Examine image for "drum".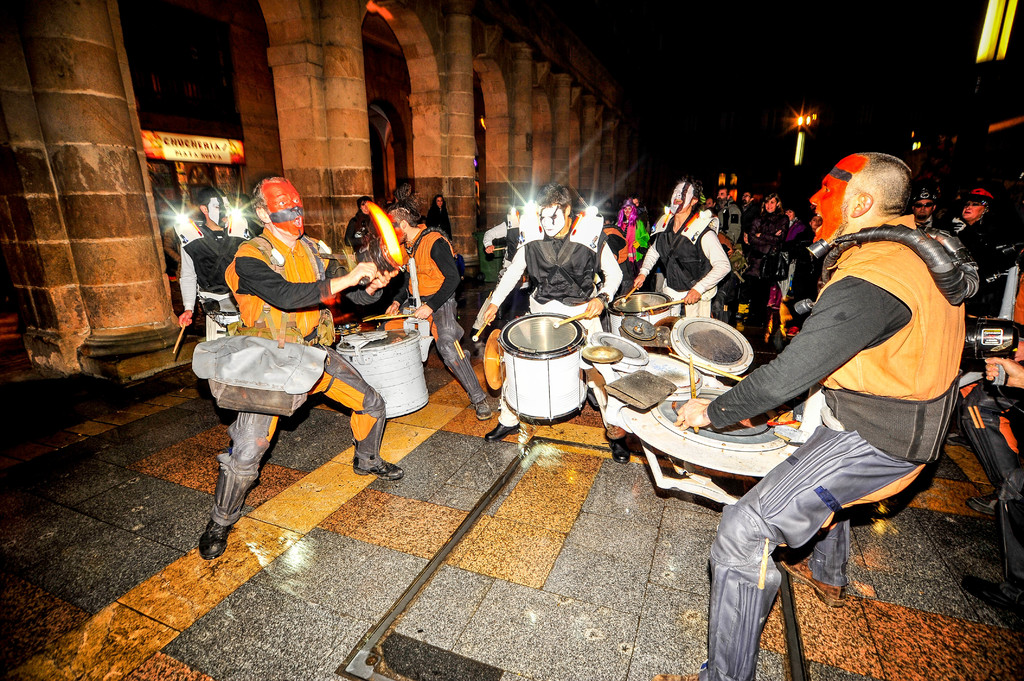
Examination result: 607:291:672:333.
